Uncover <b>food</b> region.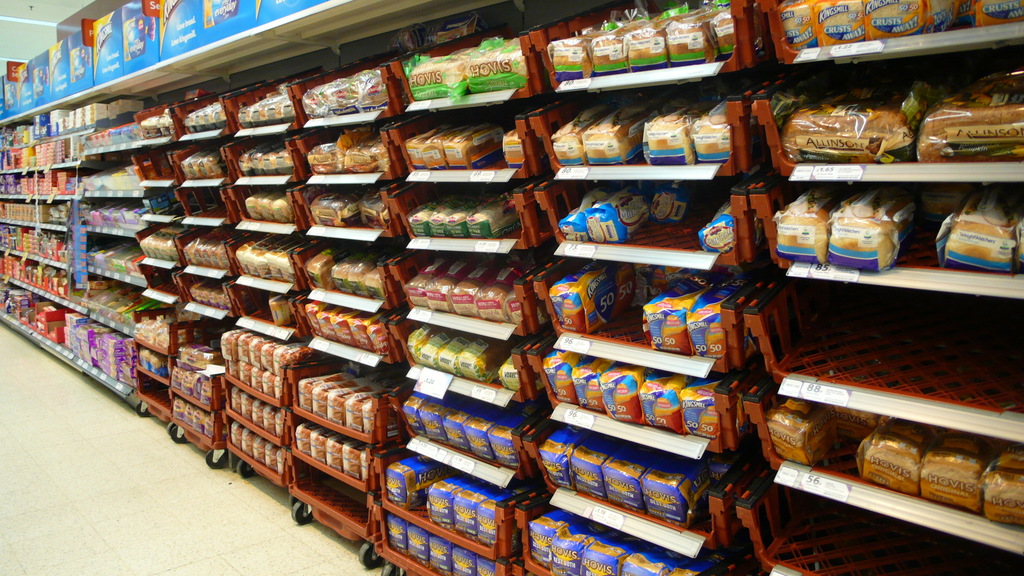
Uncovered: bbox=[486, 400, 536, 465].
